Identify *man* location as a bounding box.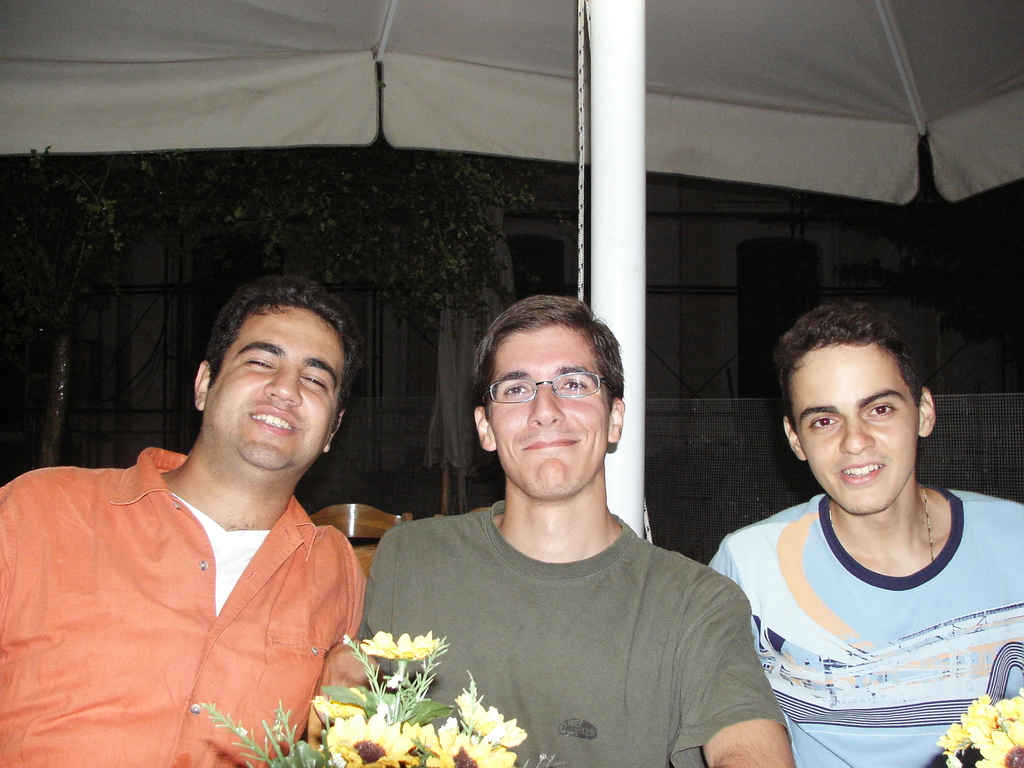
box(711, 302, 1023, 767).
